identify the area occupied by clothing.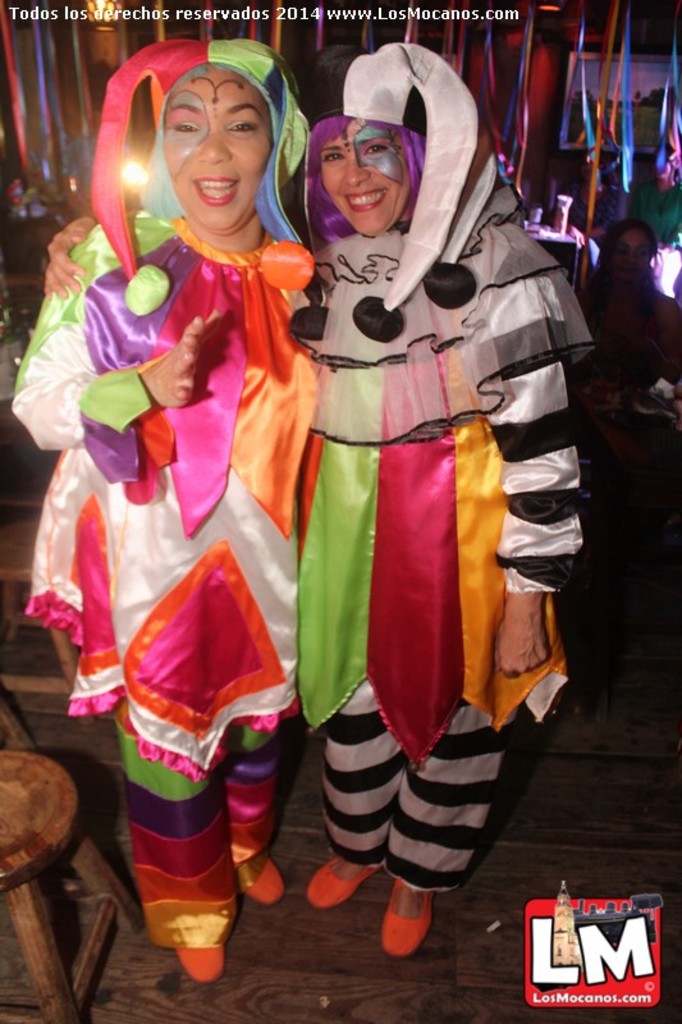
Area: rect(13, 206, 320, 786).
